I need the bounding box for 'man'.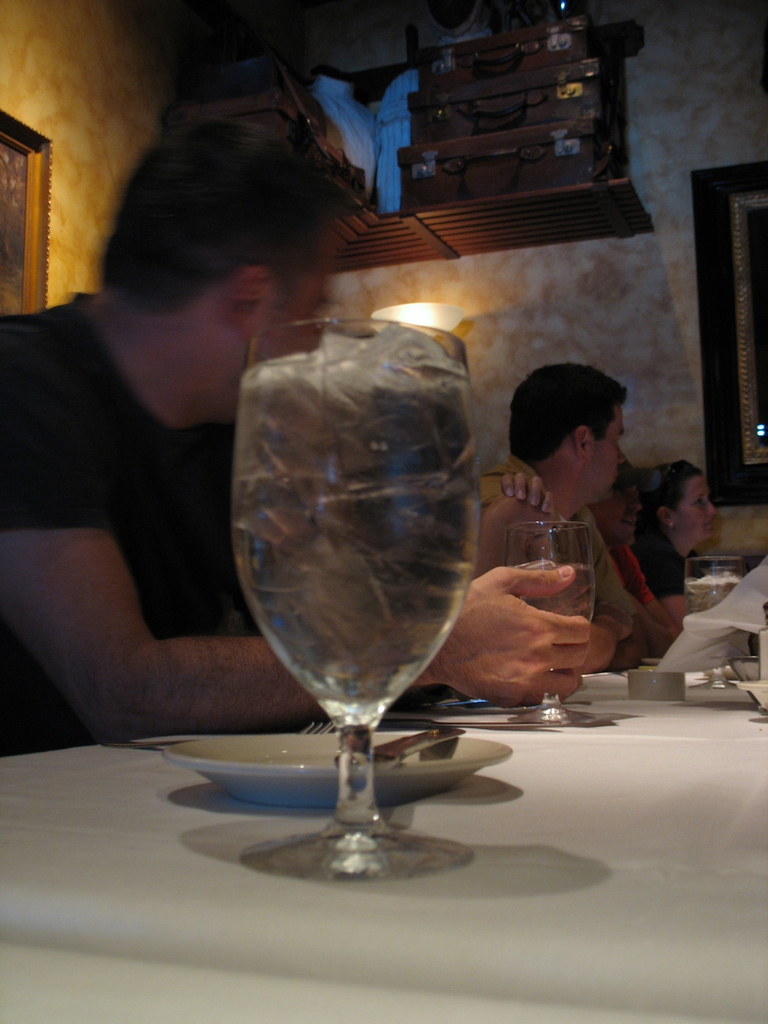
Here it is: 432/380/685/708.
